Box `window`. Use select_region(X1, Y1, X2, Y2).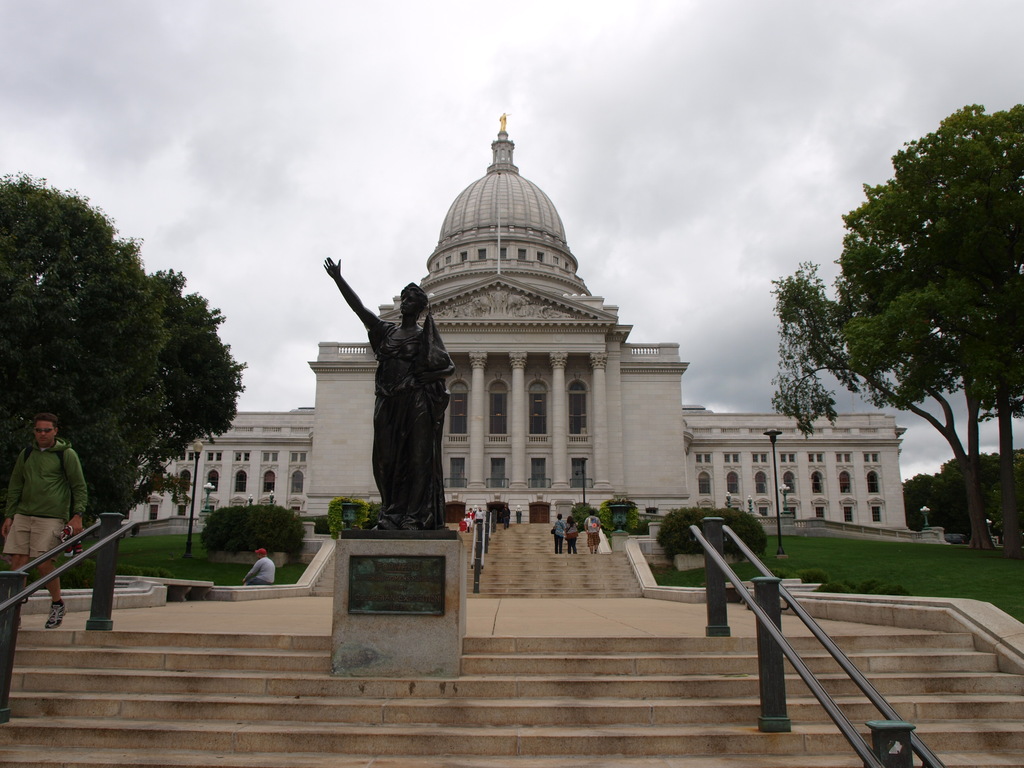
select_region(435, 261, 439, 271).
